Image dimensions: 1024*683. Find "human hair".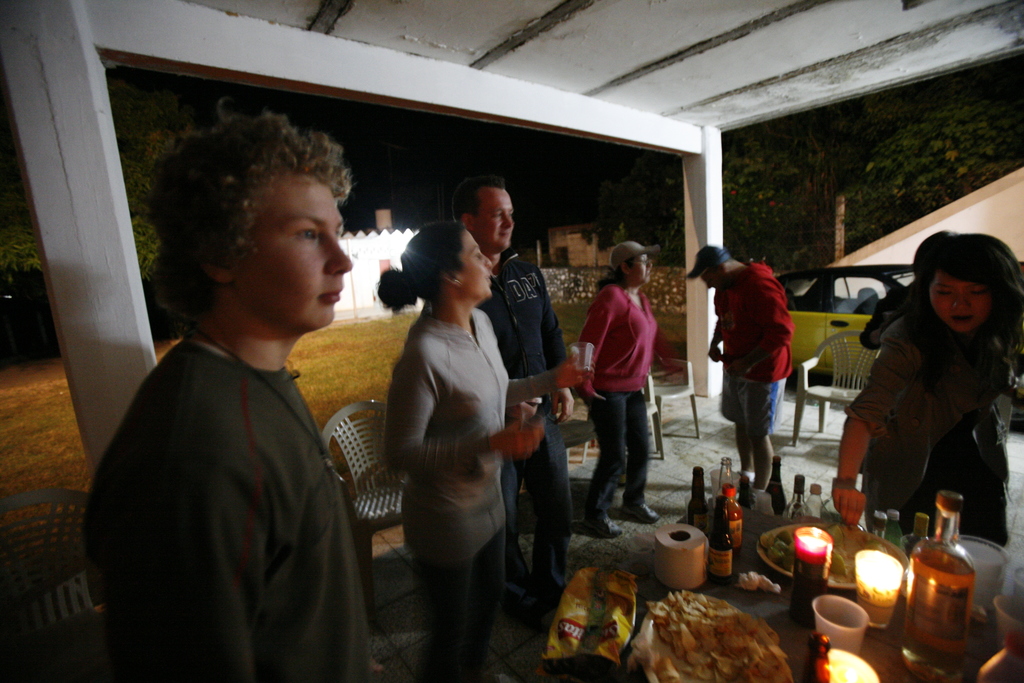
select_region(451, 175, 508, 220).
